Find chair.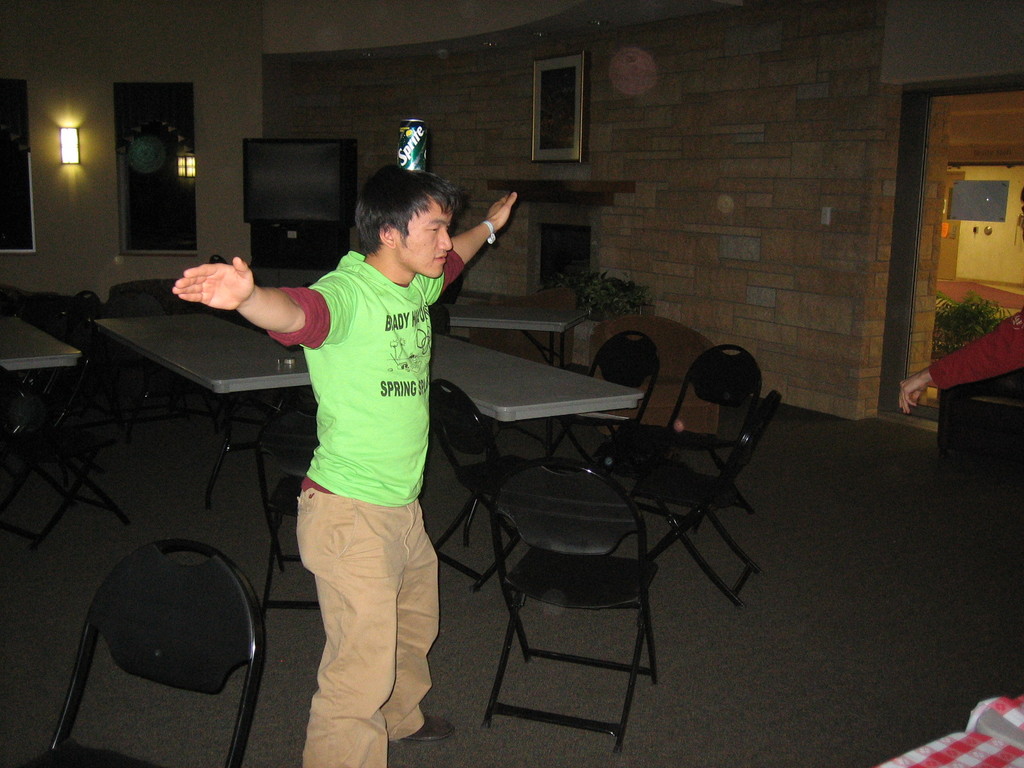
[618, 342, 764, 512].
